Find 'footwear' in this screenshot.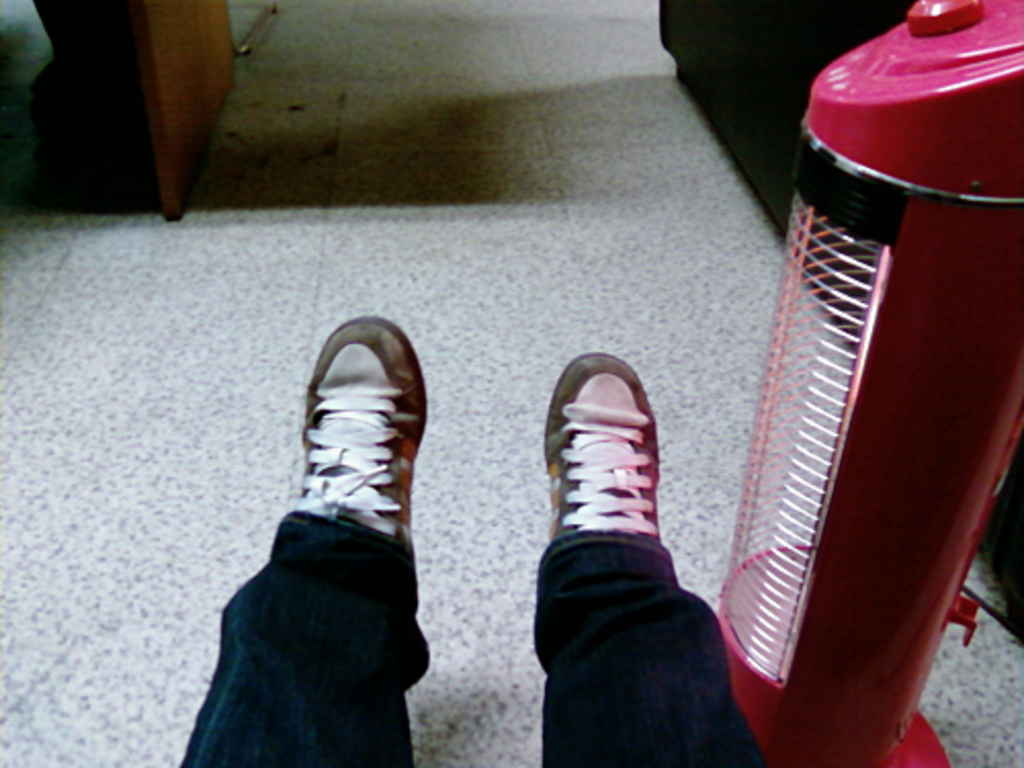
The bounding box for 'footwear' is 537:340:688:598.
